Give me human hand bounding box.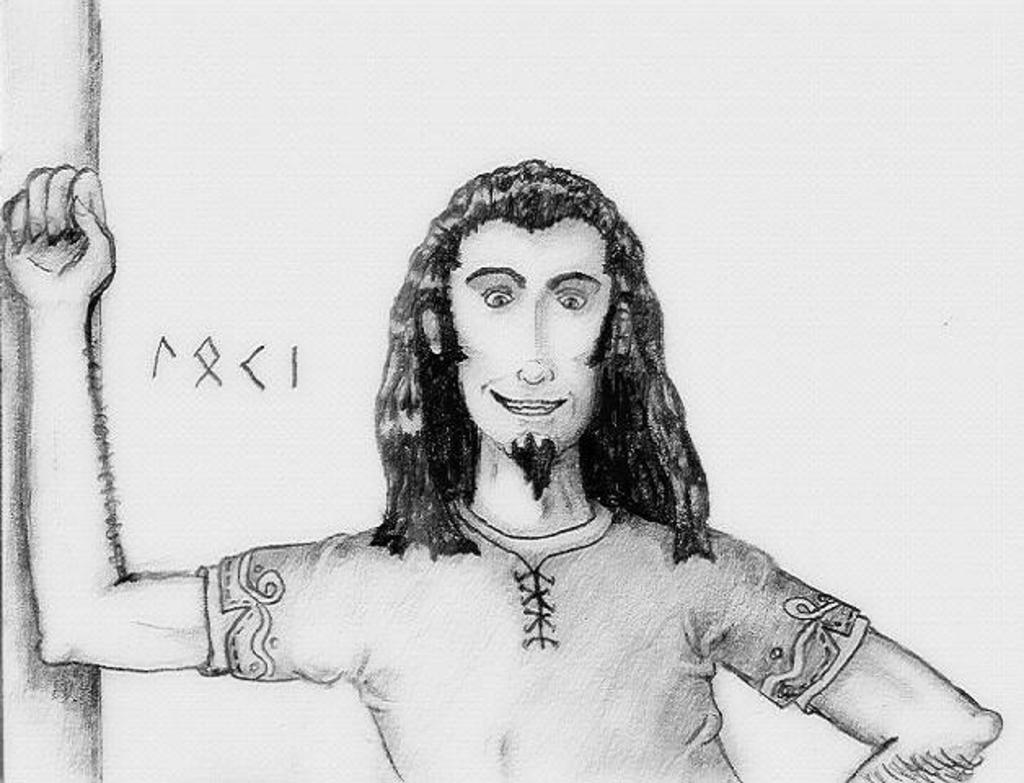
0:163:119:310.
